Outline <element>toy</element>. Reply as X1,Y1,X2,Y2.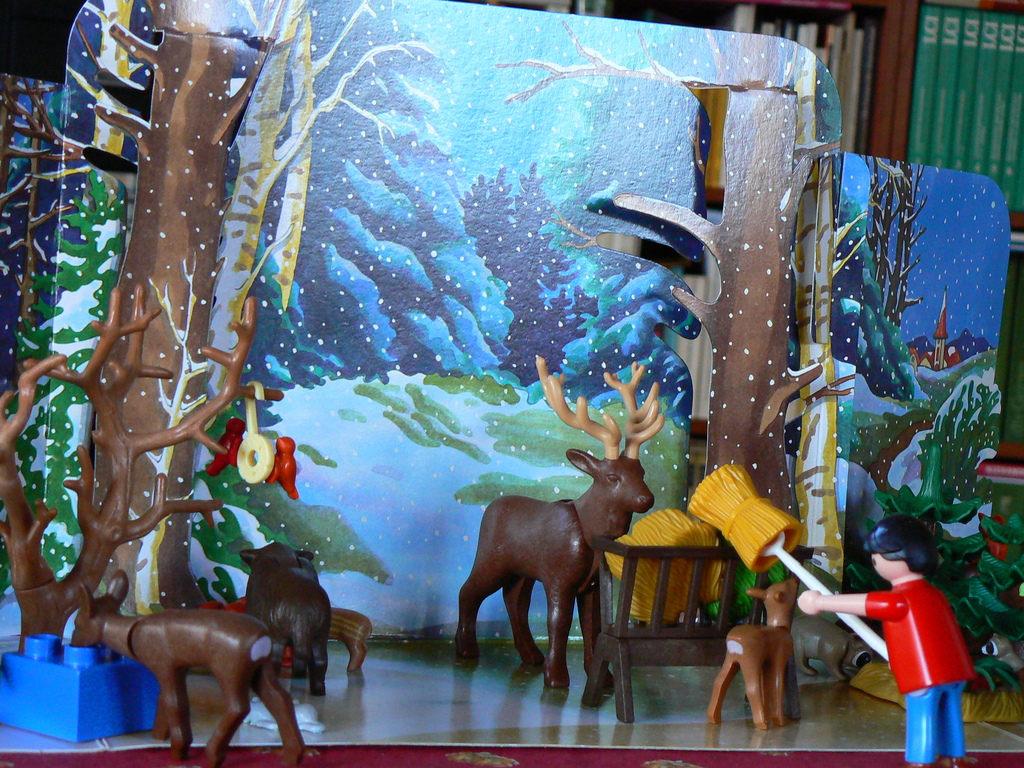
272,435,301,502.
